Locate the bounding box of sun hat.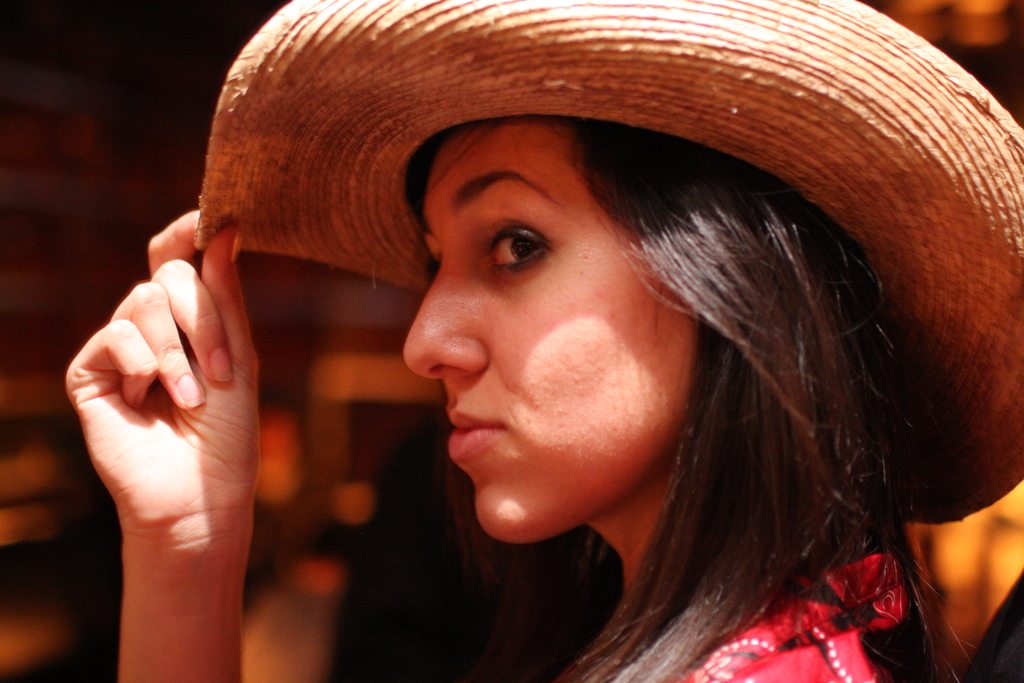
Bounding box: pyautogui.locateOnScreen(191, 0, 1023, 541).
